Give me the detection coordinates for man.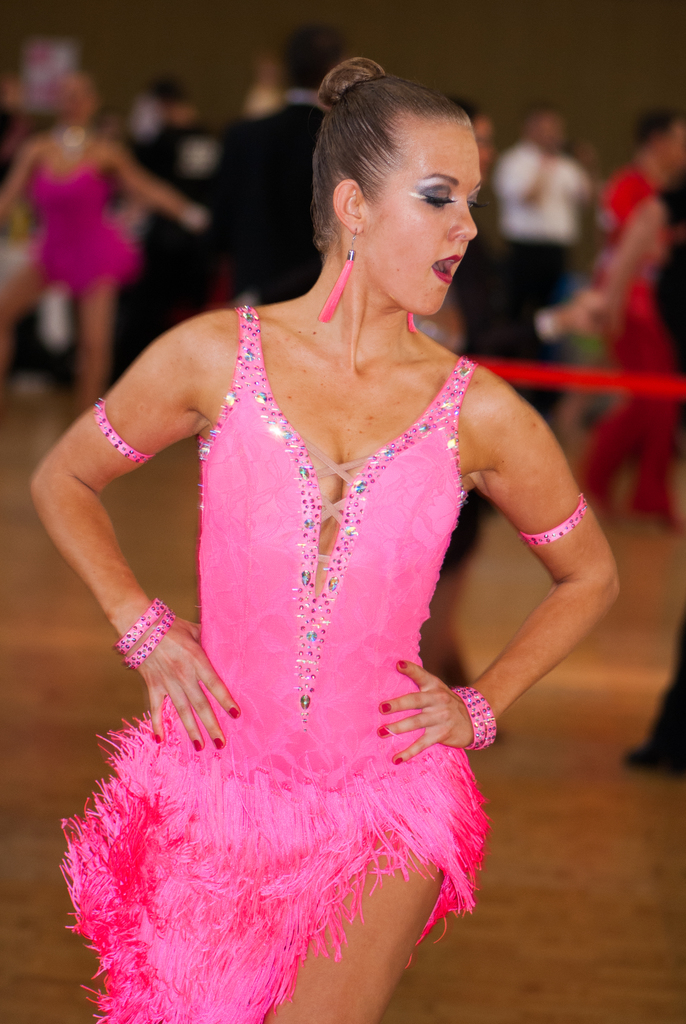
486/93/615/418.
